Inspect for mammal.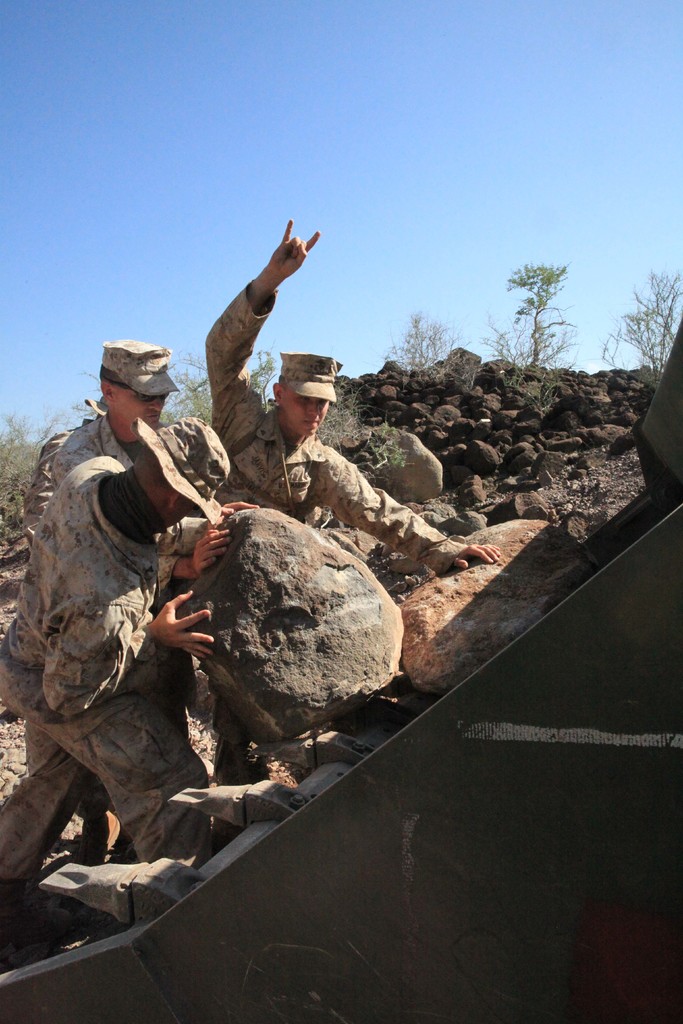
Inspection: l=22, t=337, r=264, b=867.
